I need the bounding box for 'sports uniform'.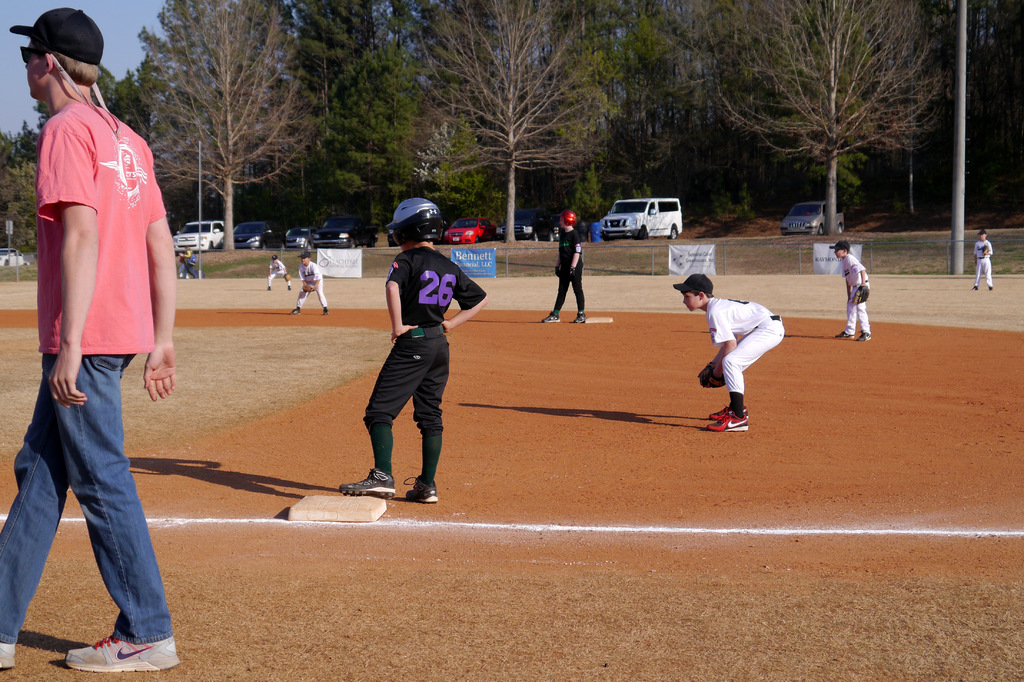
Here it is: (291, 249, 328, 315).
